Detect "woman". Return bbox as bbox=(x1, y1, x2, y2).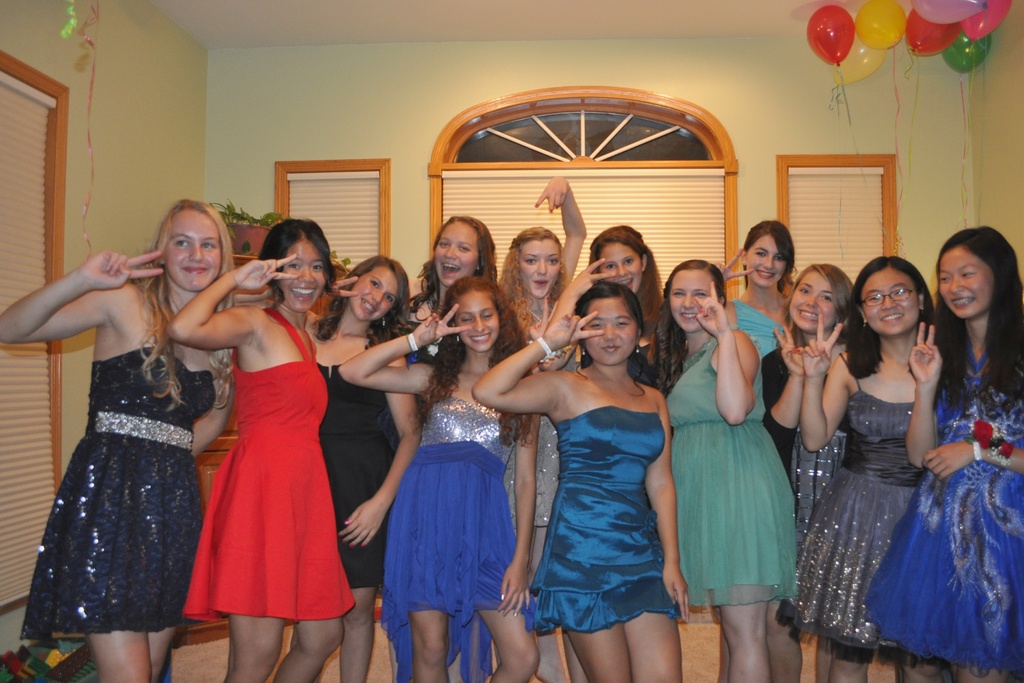
bbox=(759, 264, 859, 682).
